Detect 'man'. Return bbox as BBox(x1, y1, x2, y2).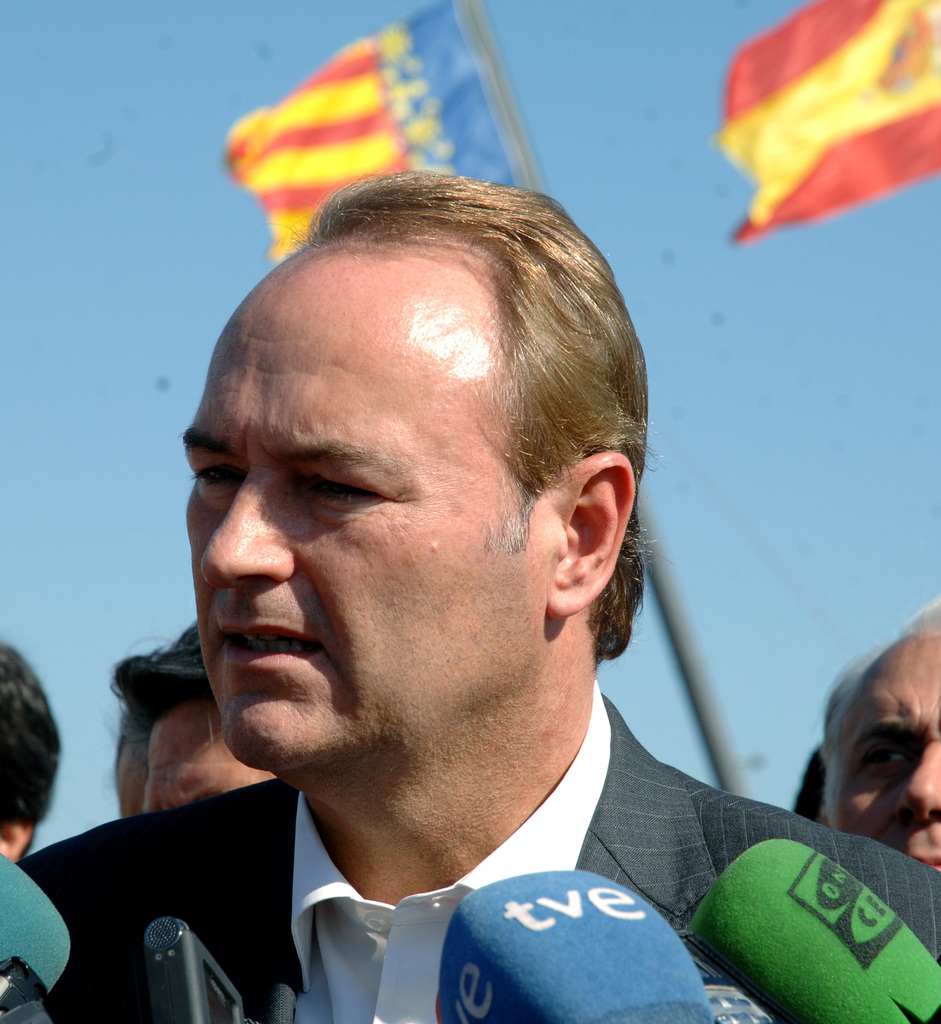
BBox(0, 162, 940, 1023).
